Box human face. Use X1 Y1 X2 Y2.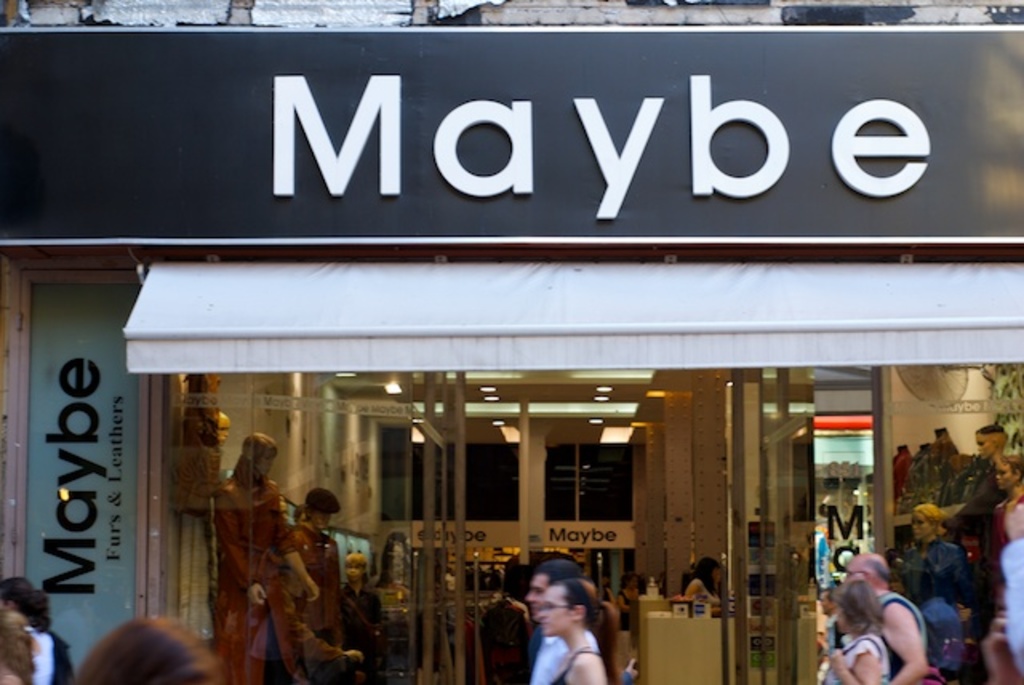
995 463 1016 490.
